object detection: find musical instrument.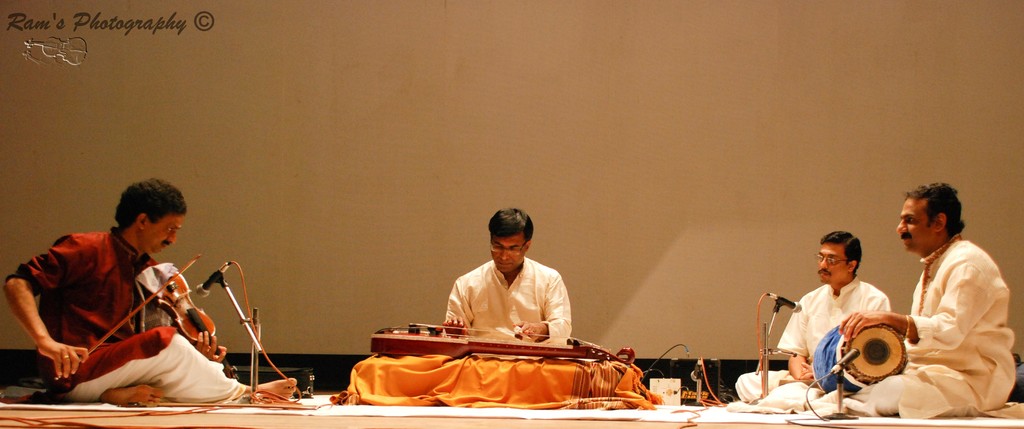
[x1=808, y1=317, x2=908, y2=398].
